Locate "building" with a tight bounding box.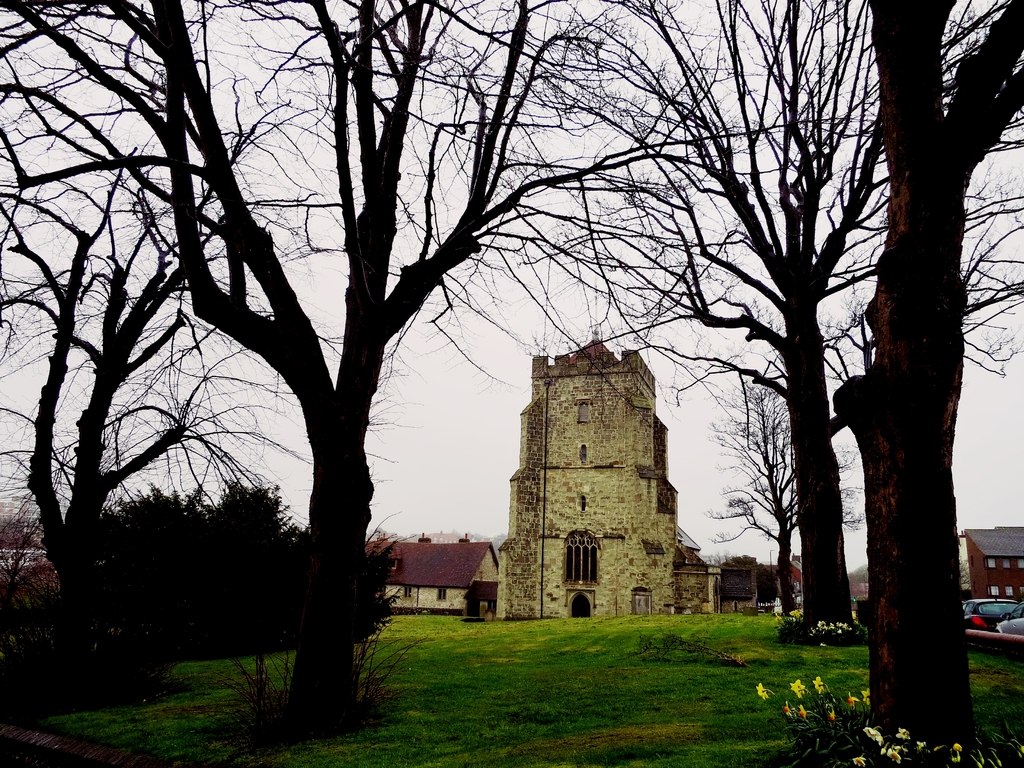
0/520/57/588.
